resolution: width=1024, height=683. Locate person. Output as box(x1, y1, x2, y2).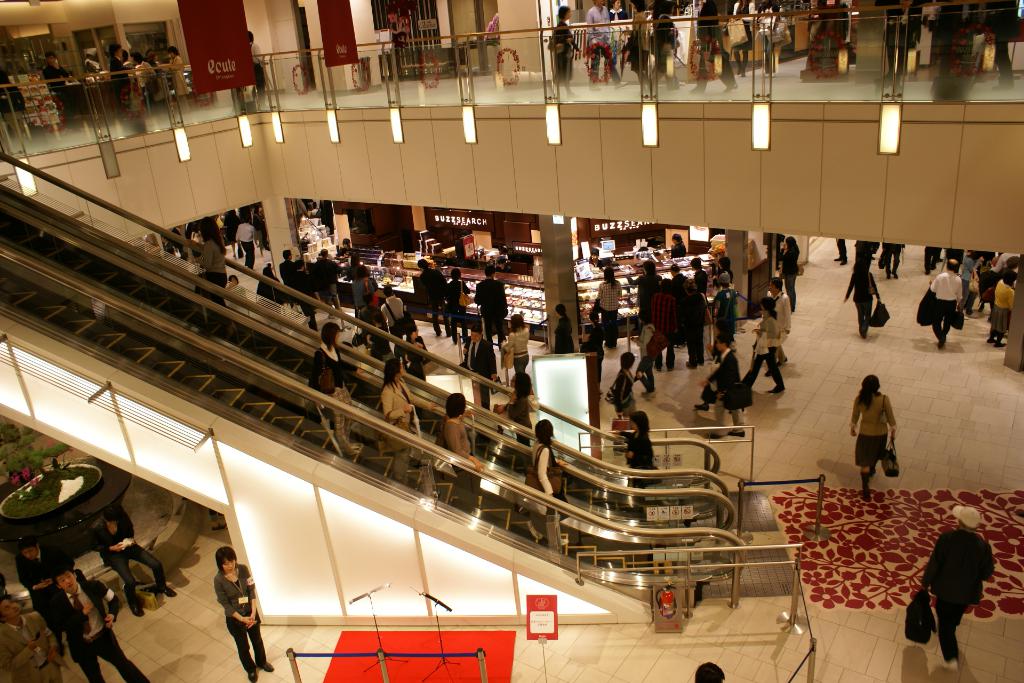
box(776, 234, 804, 317).
